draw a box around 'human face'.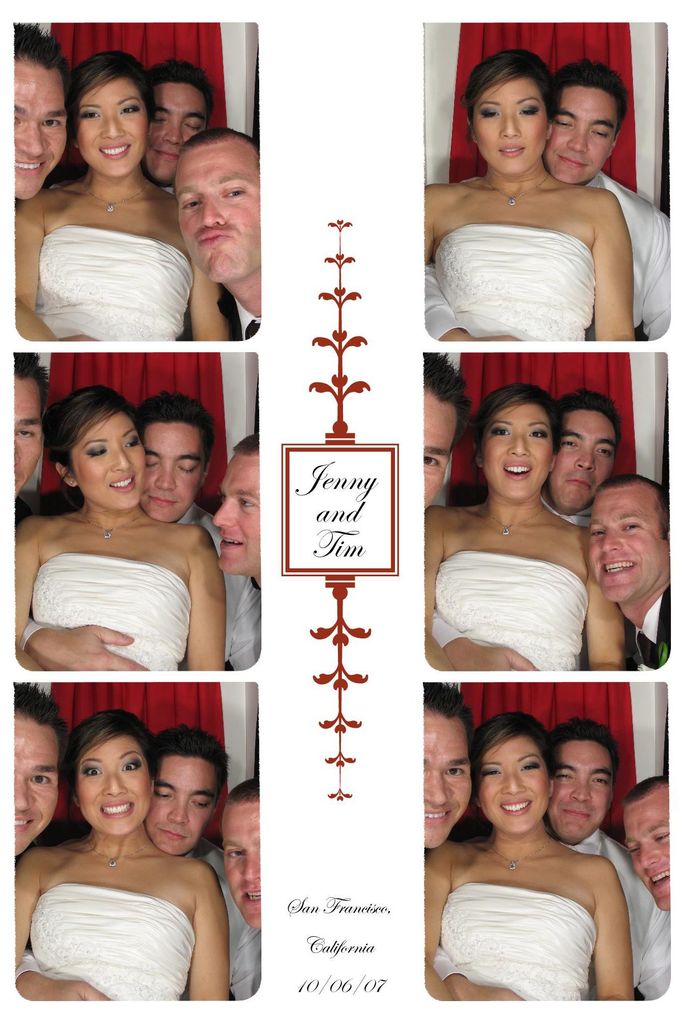
421 392 459 513.
